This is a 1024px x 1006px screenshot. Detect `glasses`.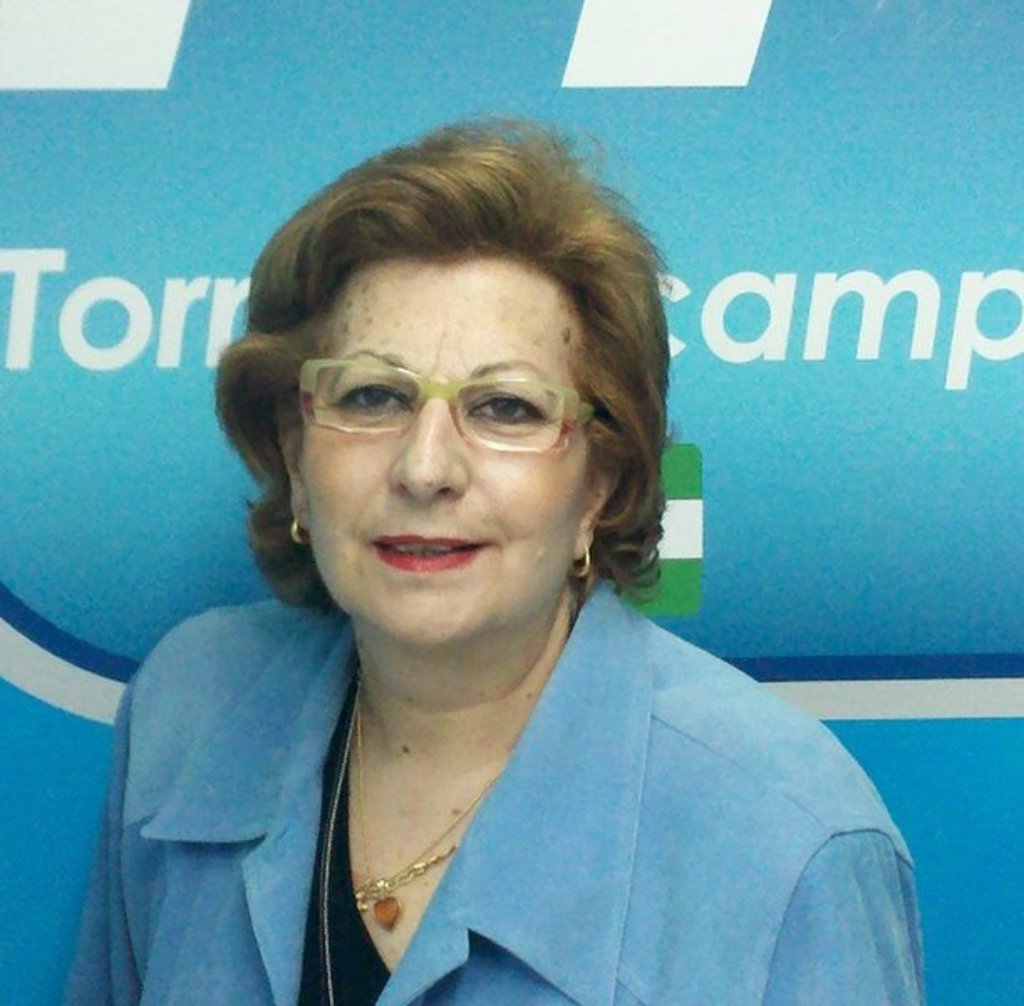
295/354/603/454.
